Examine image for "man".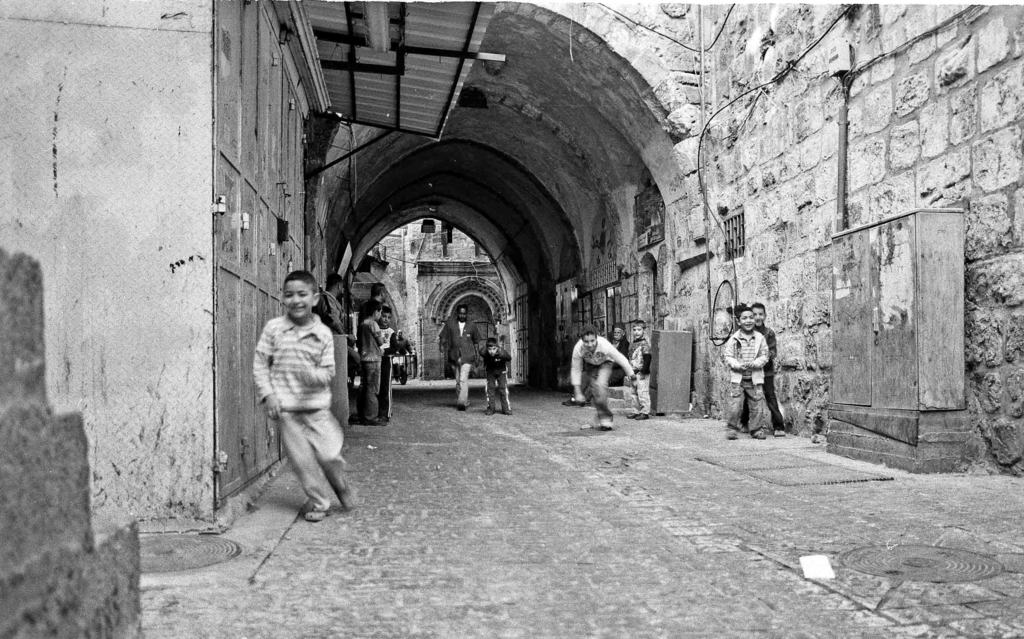
Examination result: (389,327,413,385).
